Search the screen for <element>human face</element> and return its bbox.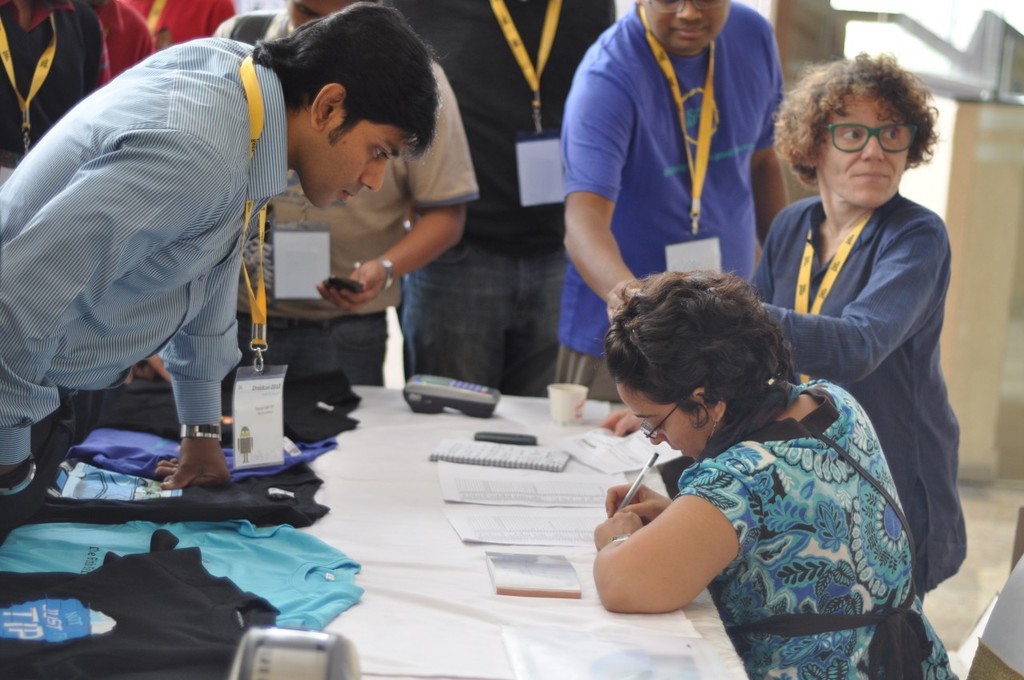
Found: Rect(608, 377, 714, 462).
